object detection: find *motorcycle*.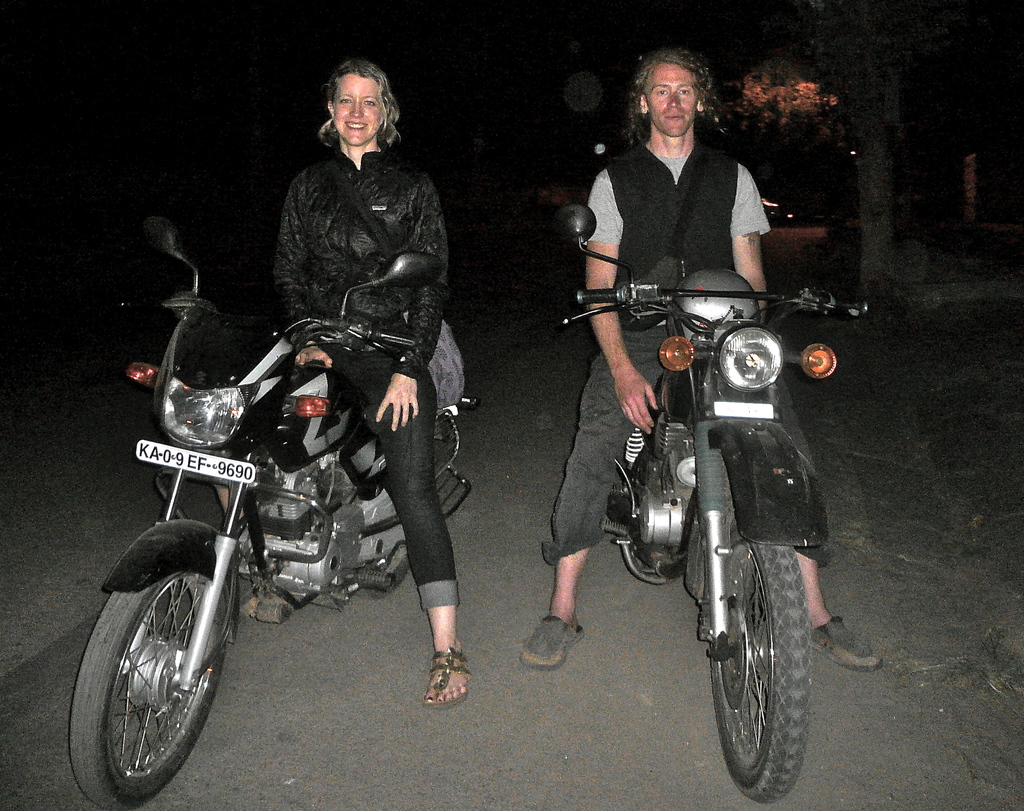
598, 213, 856, 795.
